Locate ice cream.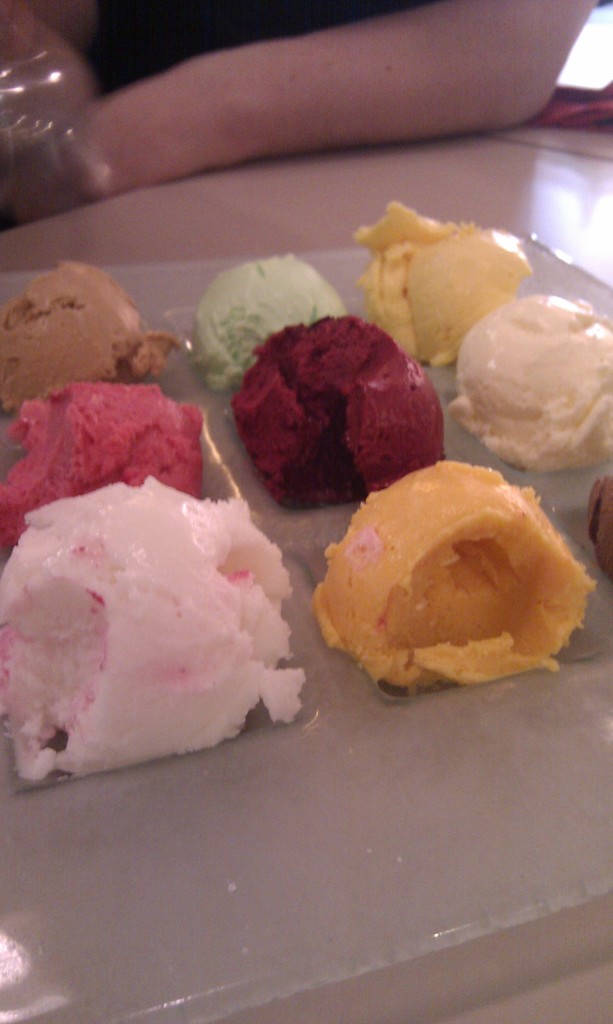
Bounding box: (299, 454, 603, 696).
